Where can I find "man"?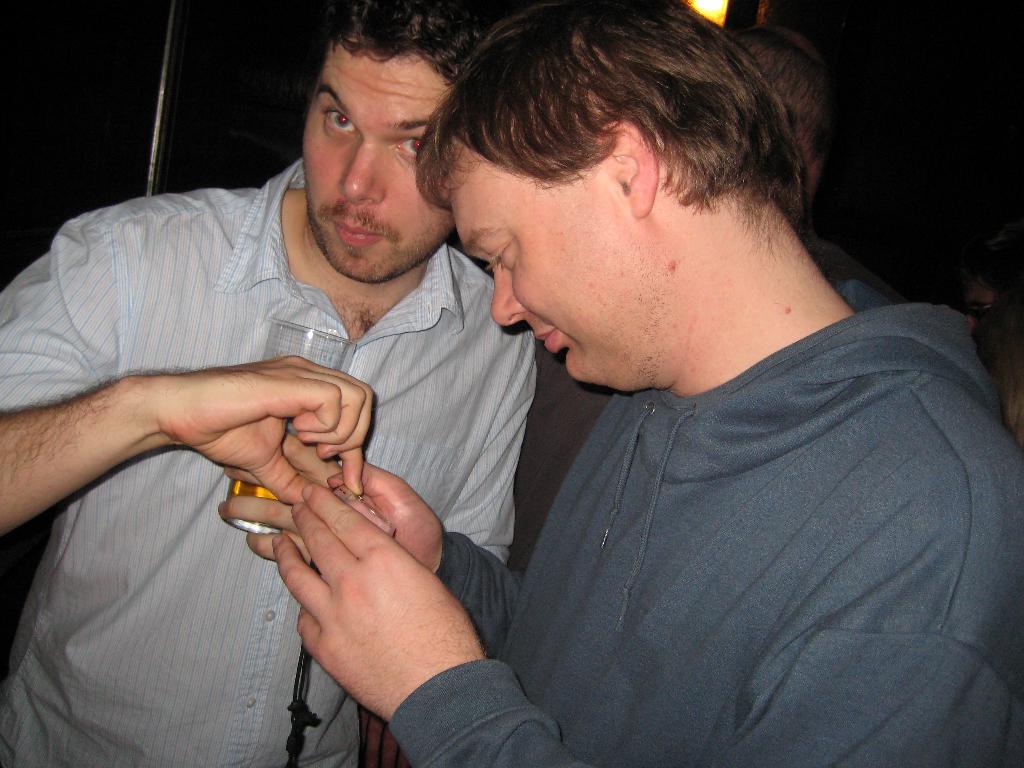
You can find it at crop(288, 4, 1023, 753).
